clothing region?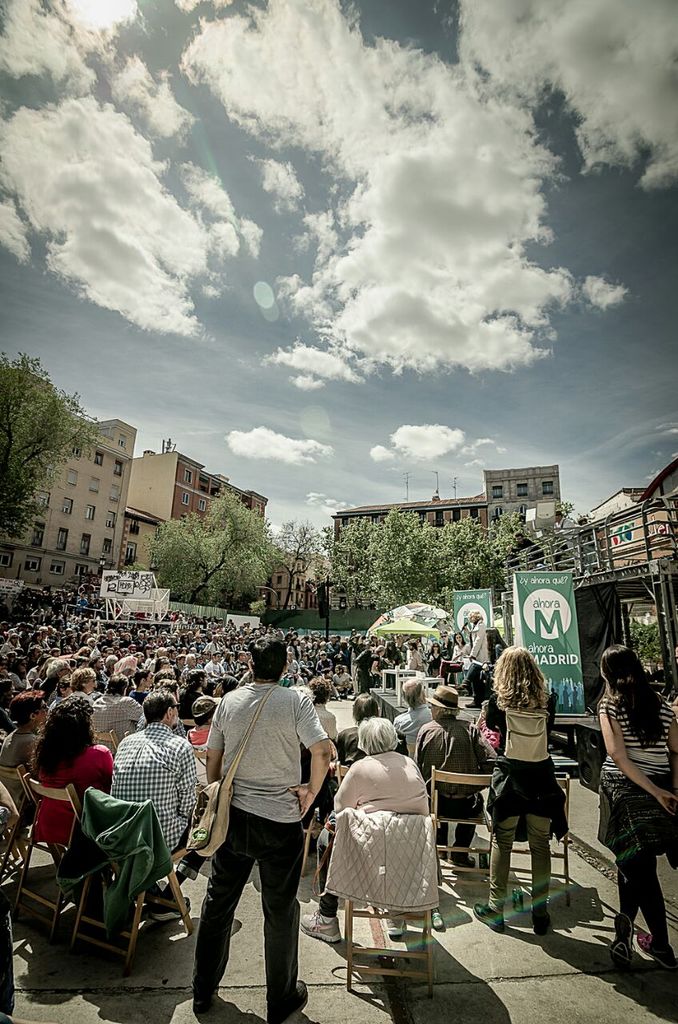
select_region(417, 721, 481, 835)
